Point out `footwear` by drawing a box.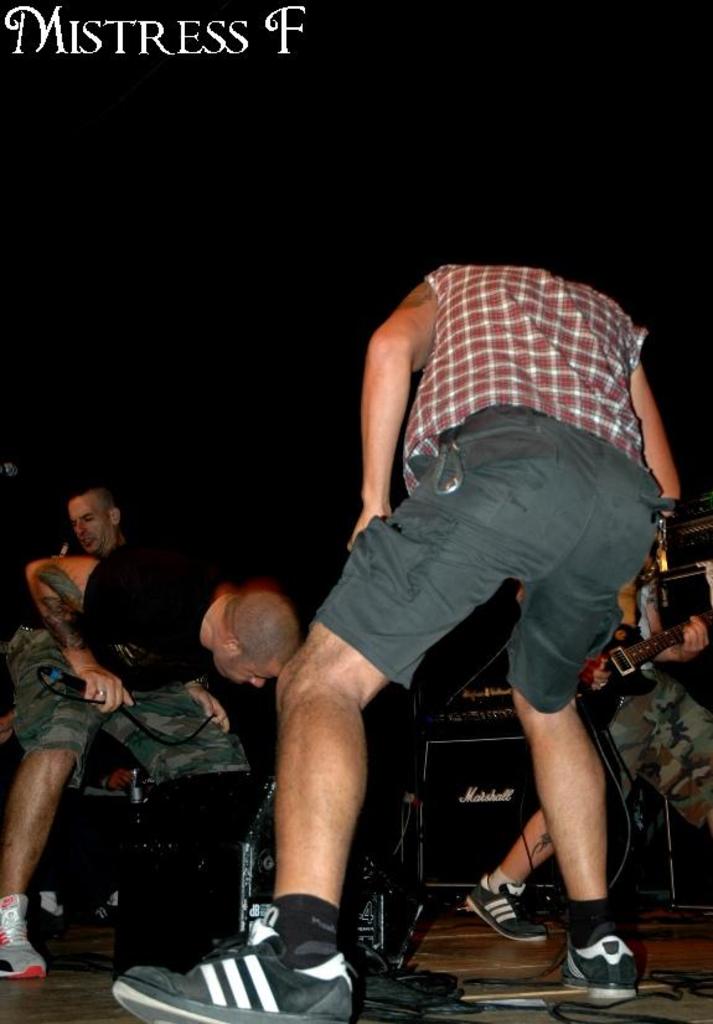
l=115, t=899, r=348, b=1018.
